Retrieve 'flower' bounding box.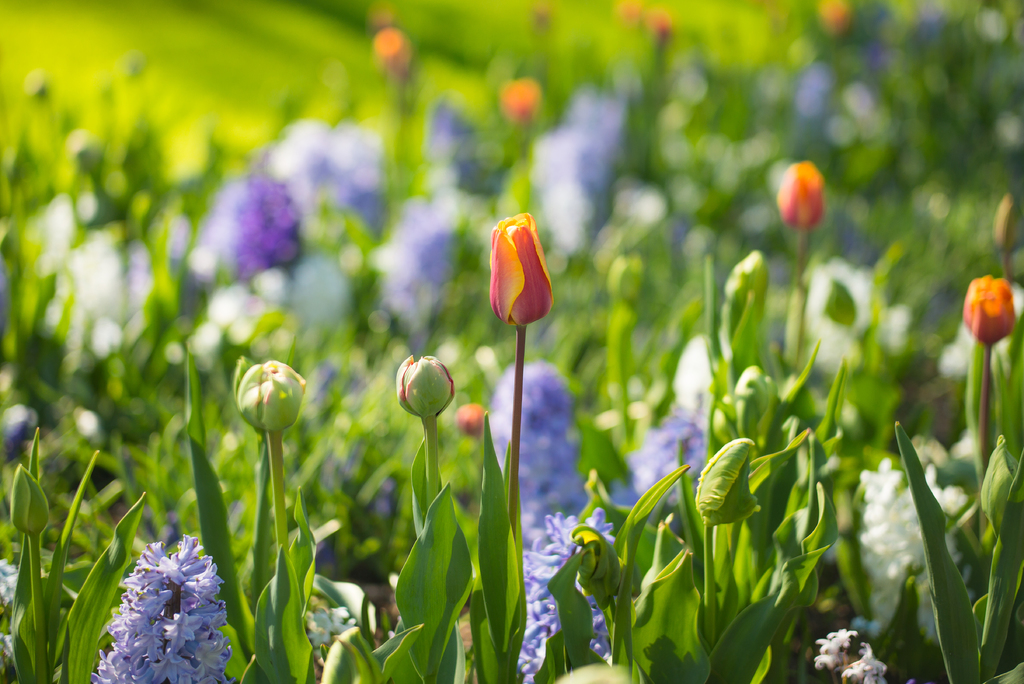
Bounding box: bbox(451, 399, 488, 440).
